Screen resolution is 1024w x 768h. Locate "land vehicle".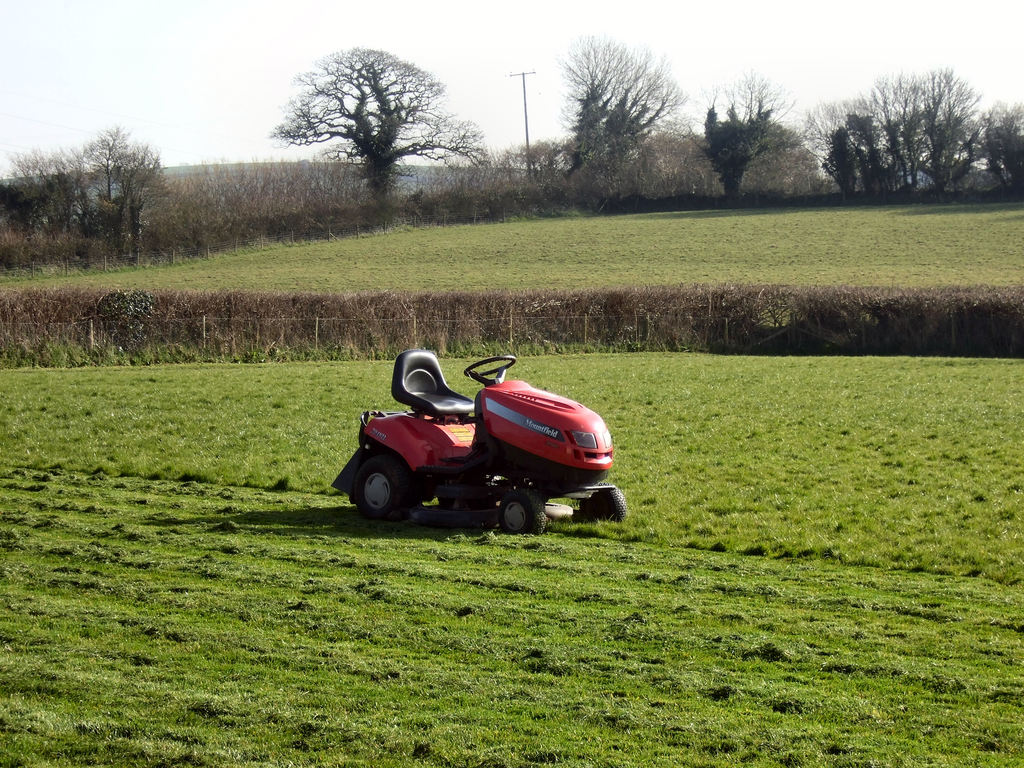
[330,344,625,544].
